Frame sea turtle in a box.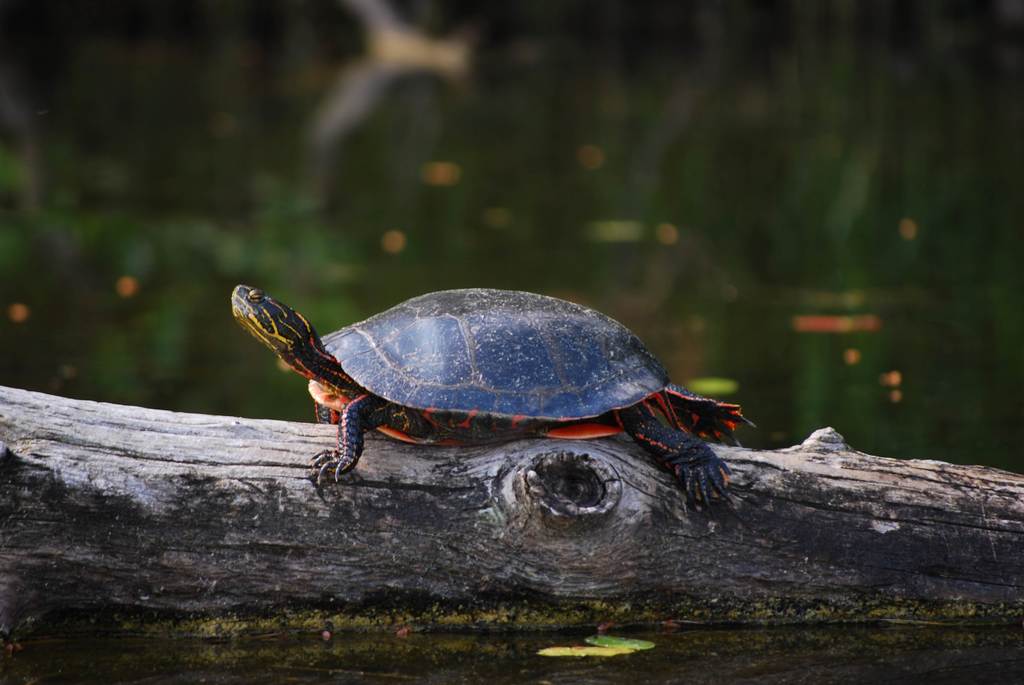
x1=224, y1=279, x2=760, y2=517.
